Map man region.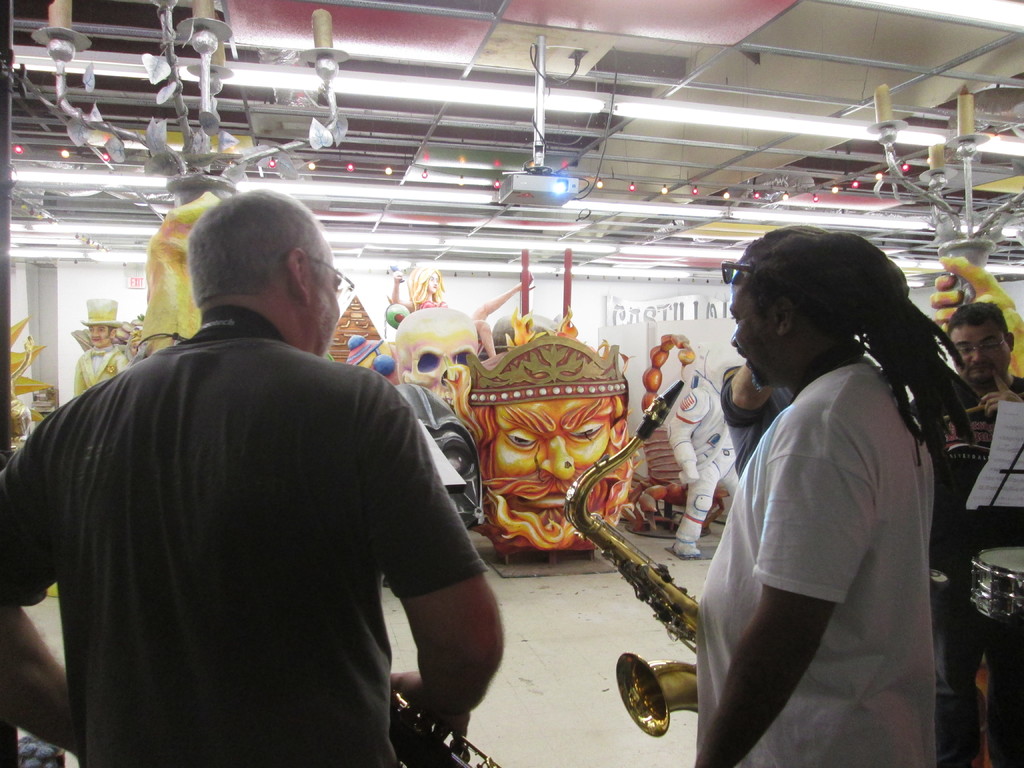
Mapped to bbox=(692, 225, 982, 767).
